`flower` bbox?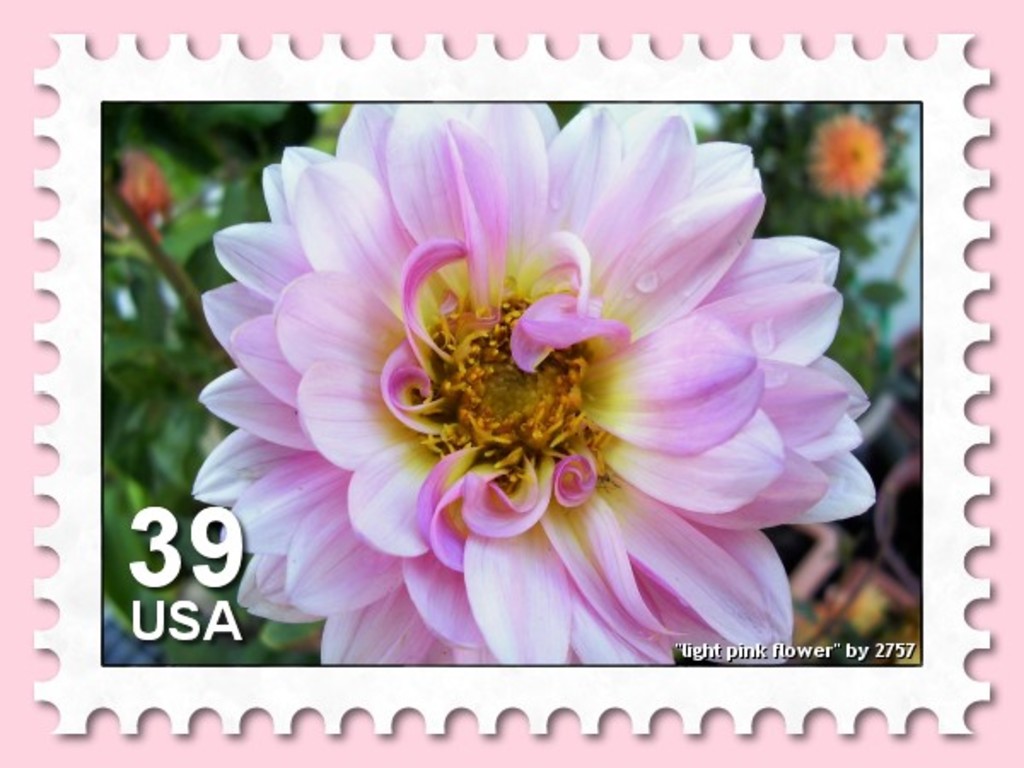
bbox=[198, 94, 881, 678]
